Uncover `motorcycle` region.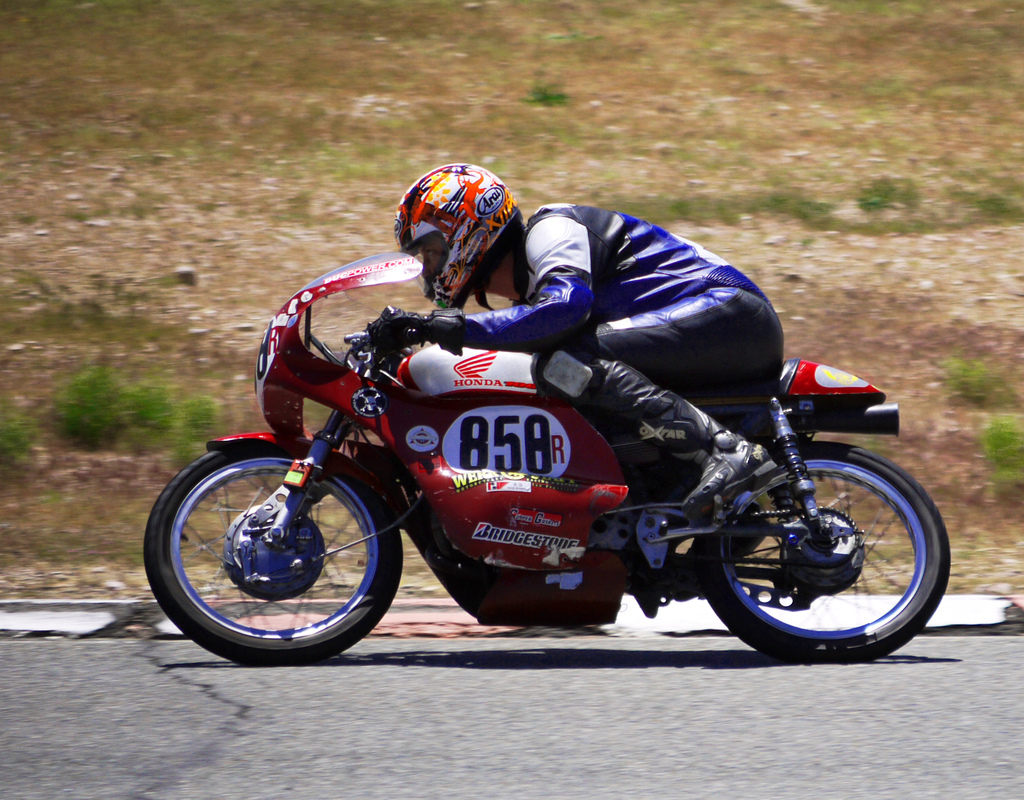
Uncovered: bbox=[163, 280, 912, 656].
